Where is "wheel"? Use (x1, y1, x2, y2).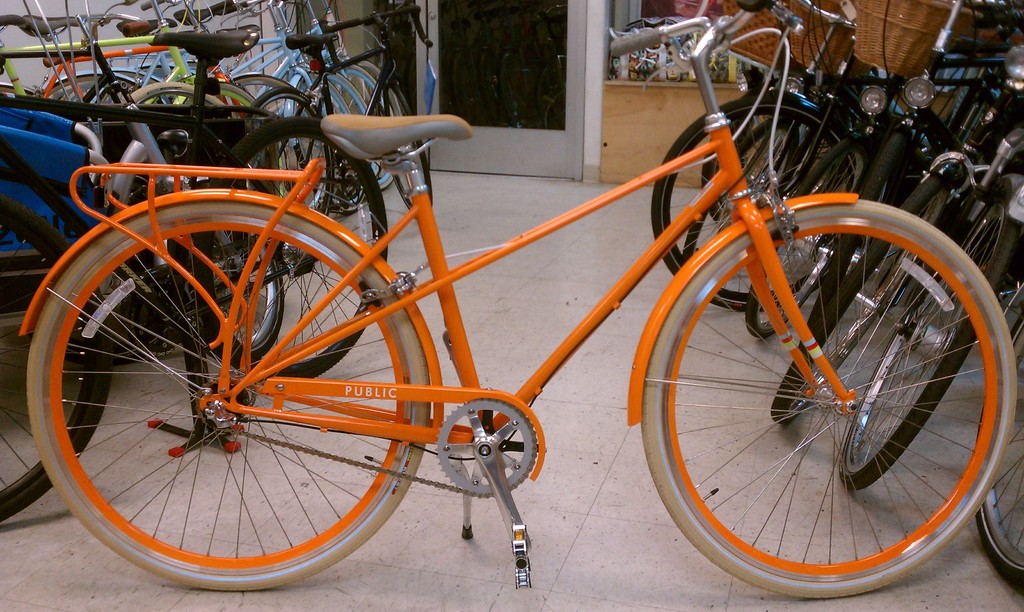
(977, 312, 1023, 590).
